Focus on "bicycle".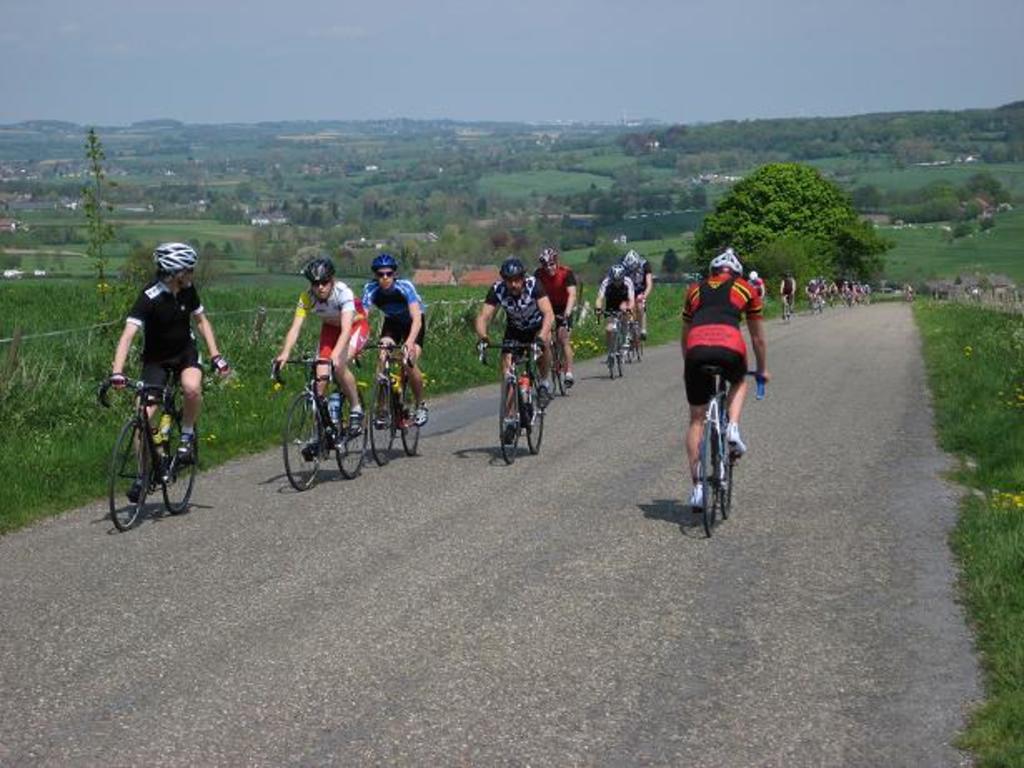
Focused at BBox(350, 342, 420, 466).
